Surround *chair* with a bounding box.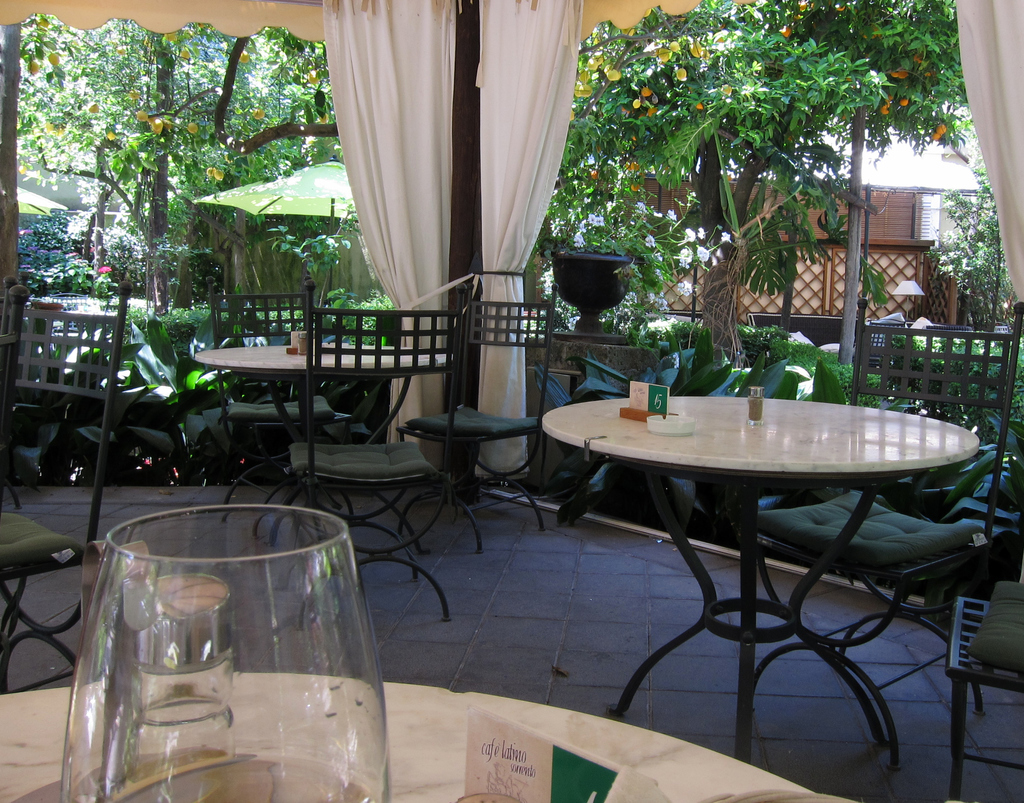
396,283,563,573.
